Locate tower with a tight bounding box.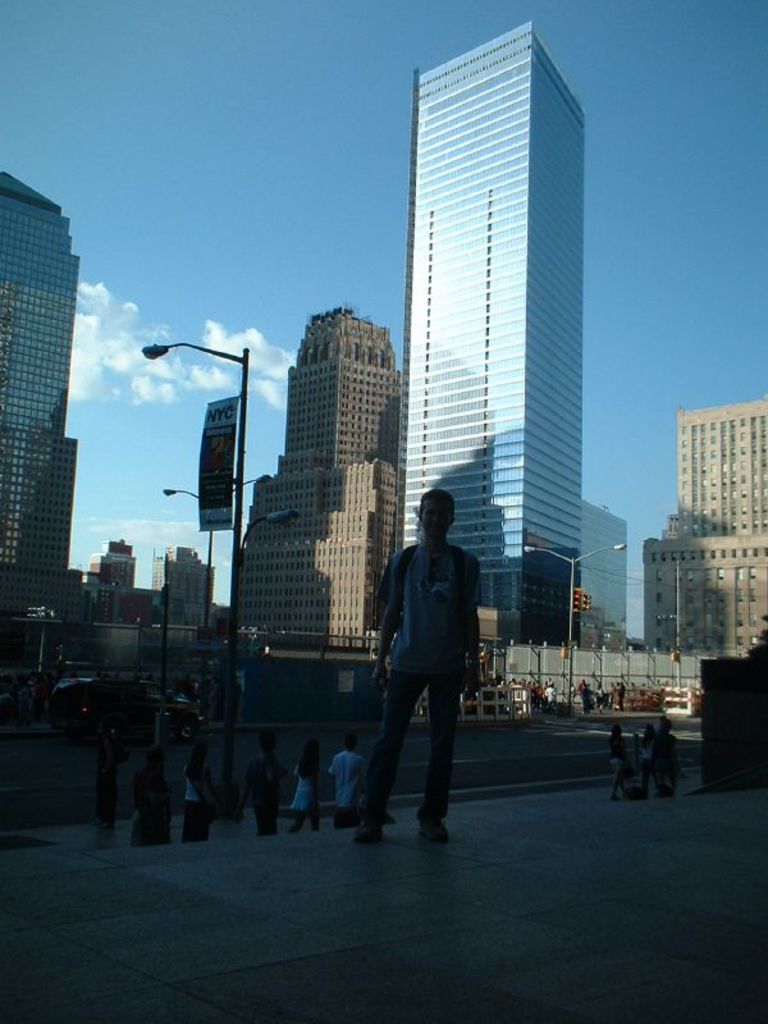
region(228, 297, 402, 646).
